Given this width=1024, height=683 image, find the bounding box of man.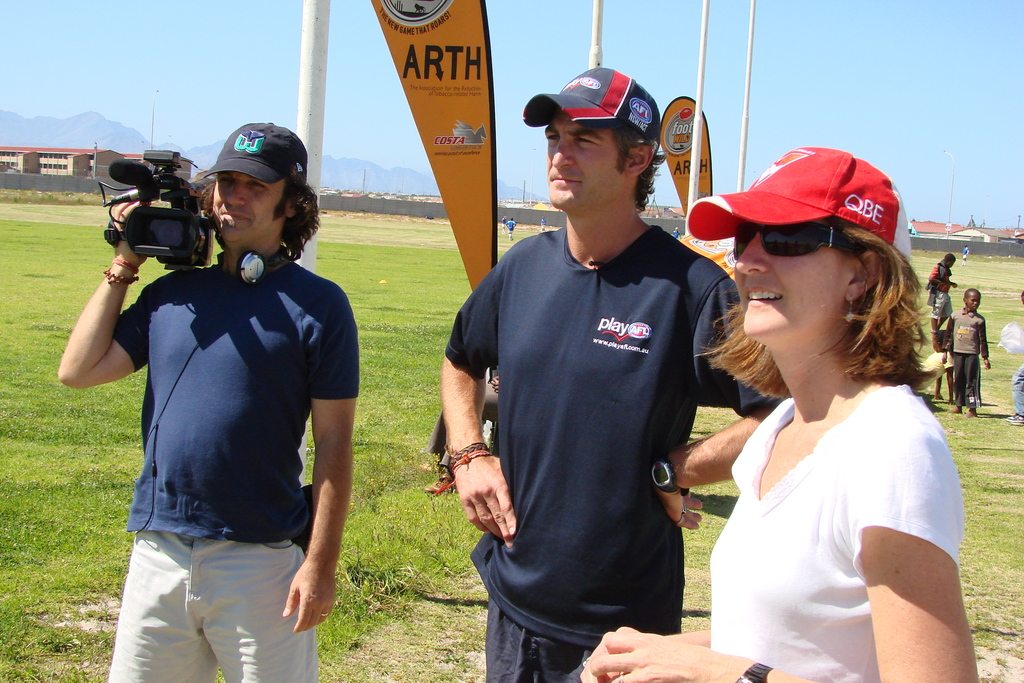
x1=442 y1=63 x2=785 y2=682.
